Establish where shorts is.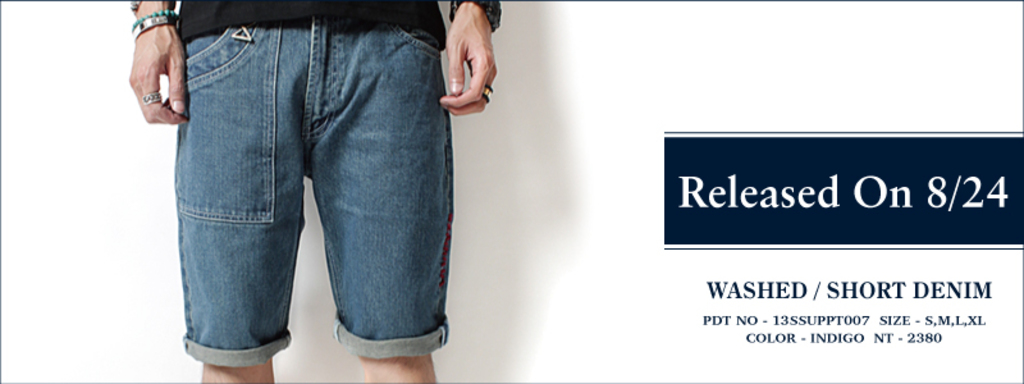
Established at bbox=(166, 9, 470, 312).
